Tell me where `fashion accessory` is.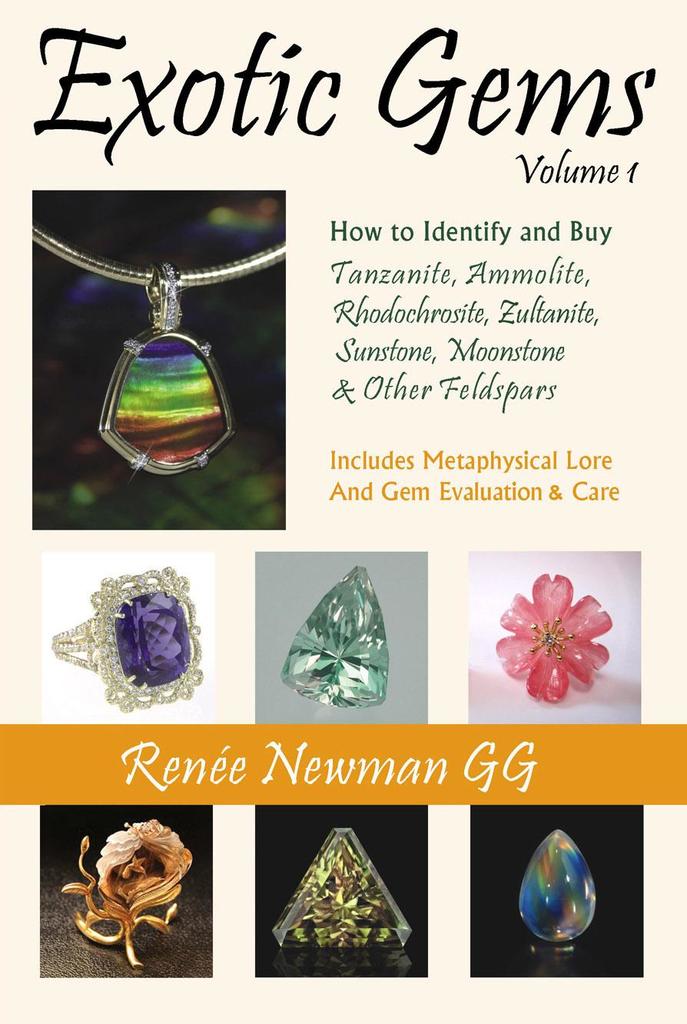
`fashion accessory` is at 58:813:194:960.
